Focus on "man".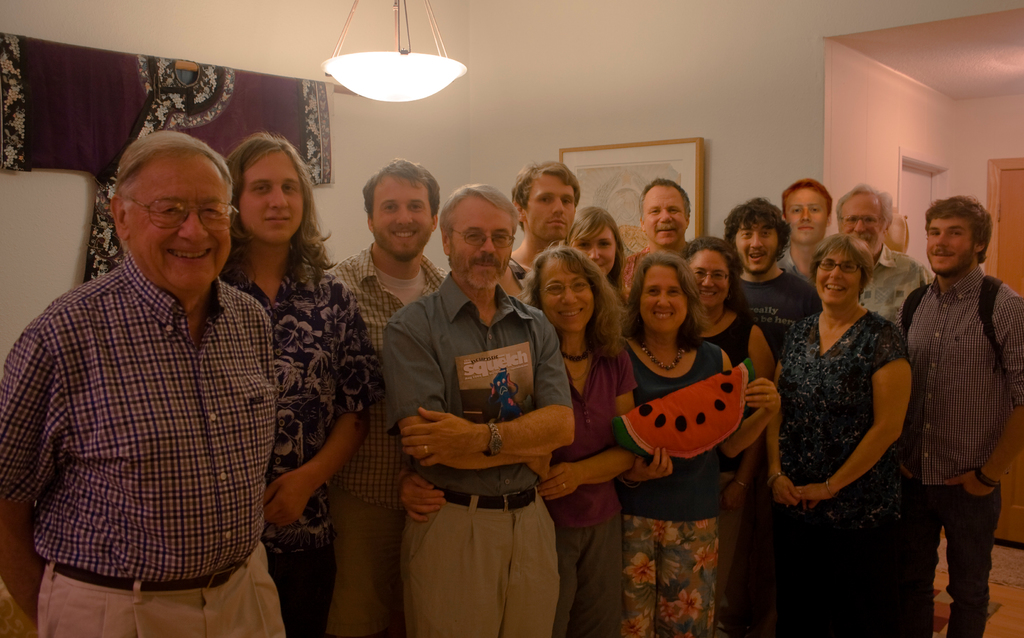
Focused at (left=323, top=158, right=448, bottom=637).
